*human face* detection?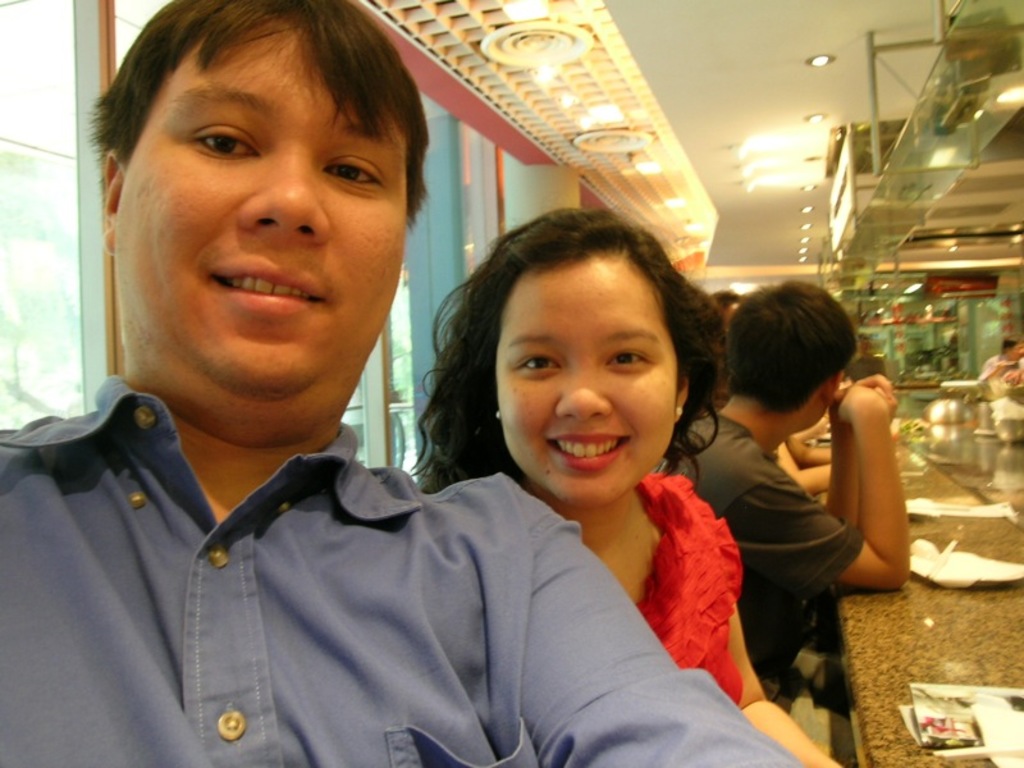
[left=1011, top=343, right=1023, bottom=356]
